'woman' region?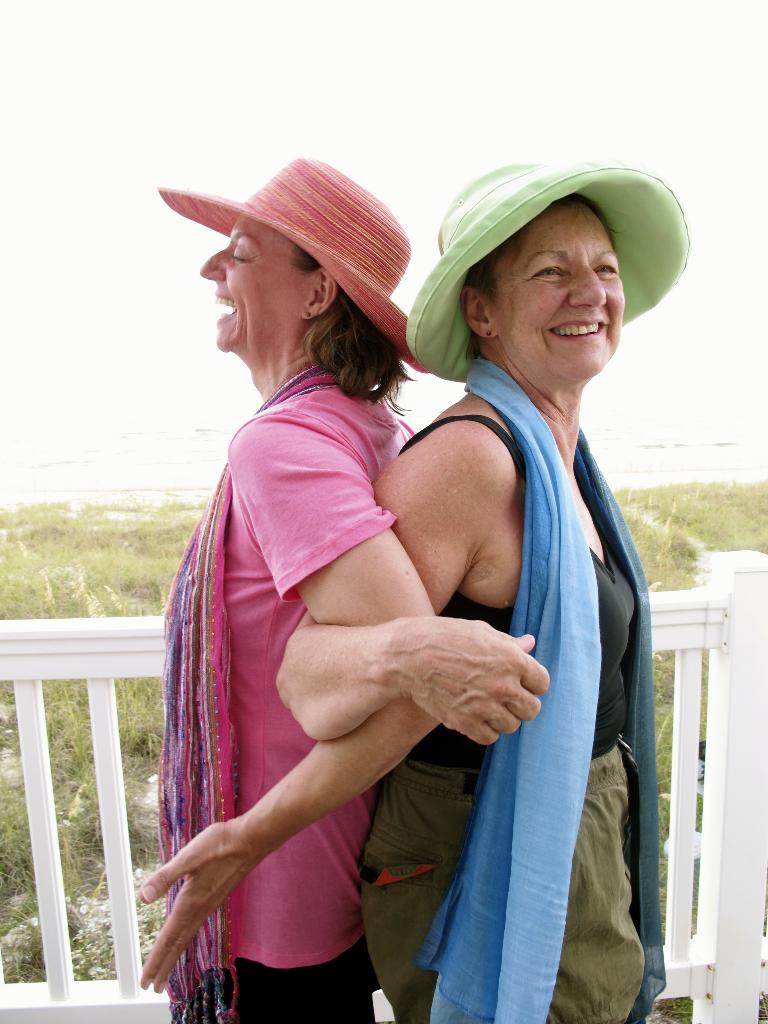
[left=279, top=158, right=693, bottom=1023]
